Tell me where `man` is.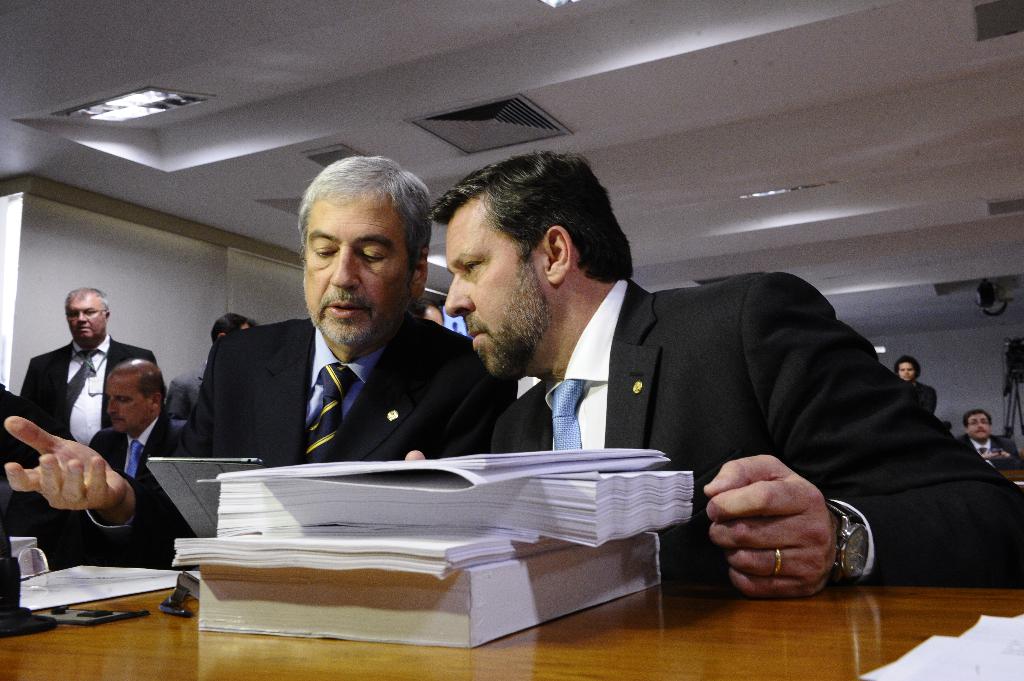
`man` is at Rect(425, 136, 1023, 605).
